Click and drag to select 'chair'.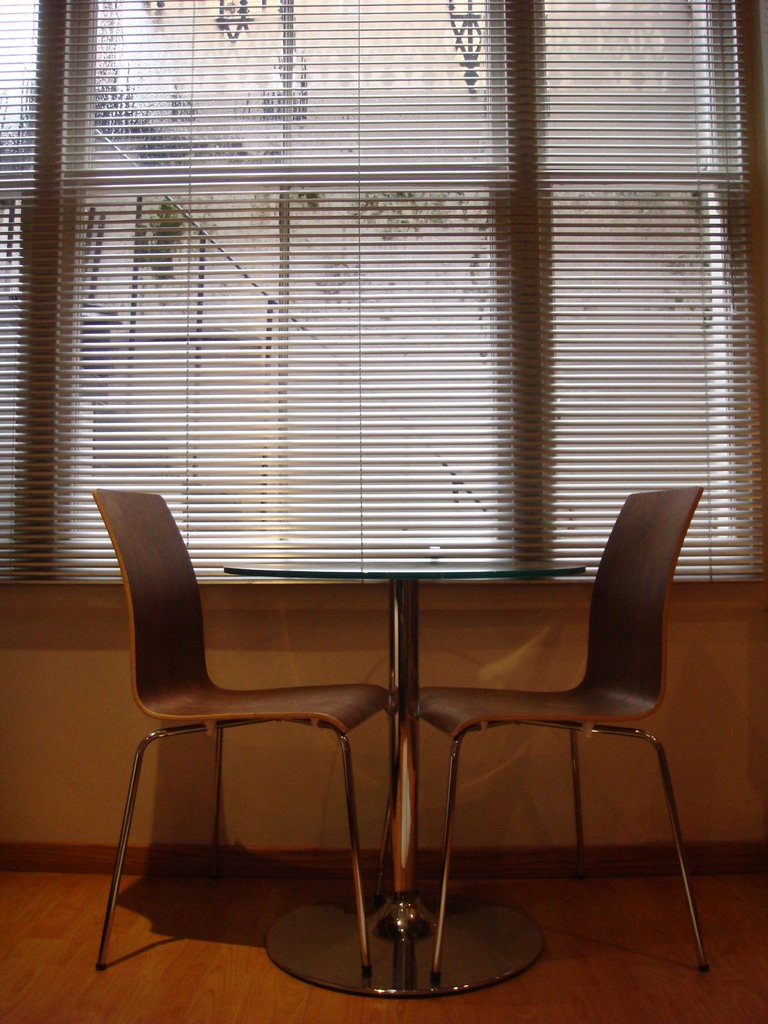
Selection: {"x1": 86, "y1": 488, "x2": 396, "y2": 984}.
